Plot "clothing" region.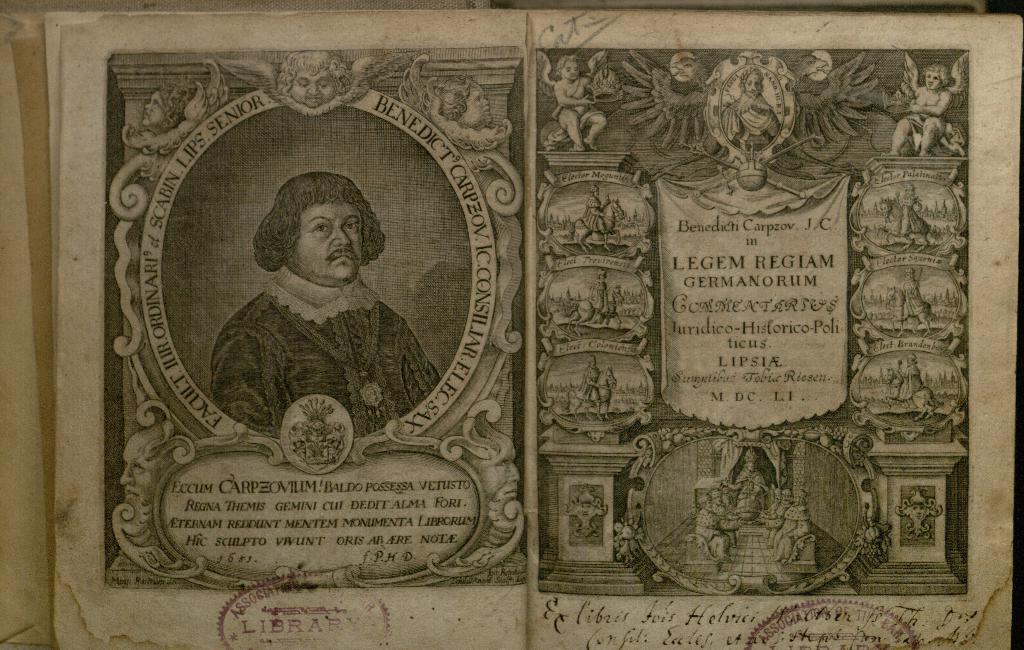
Plotted at [x1=721, y1=95, x2=783, y2=146].
